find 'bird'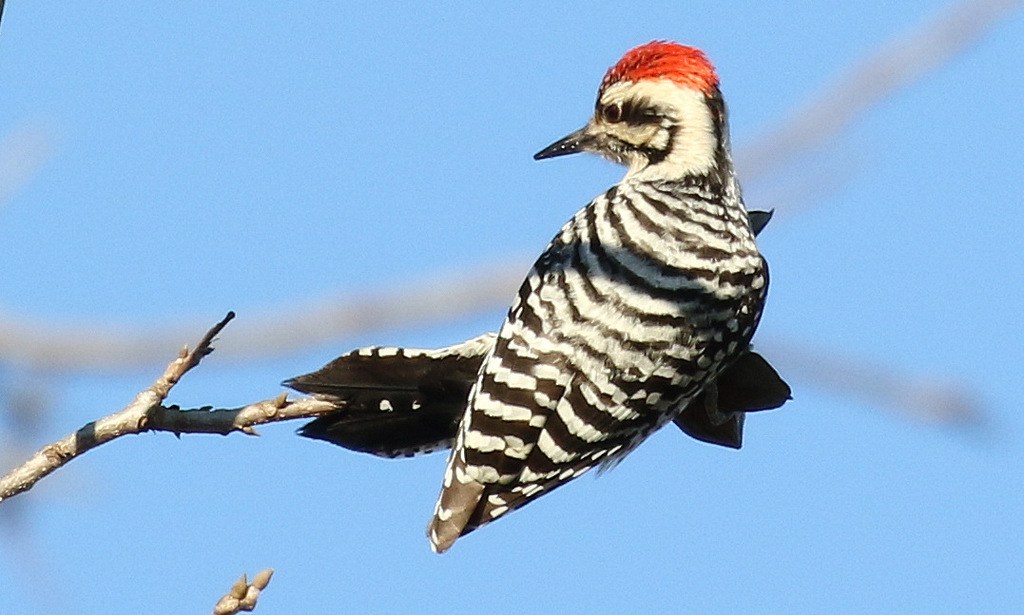
region(284, 30, 766, 548)
